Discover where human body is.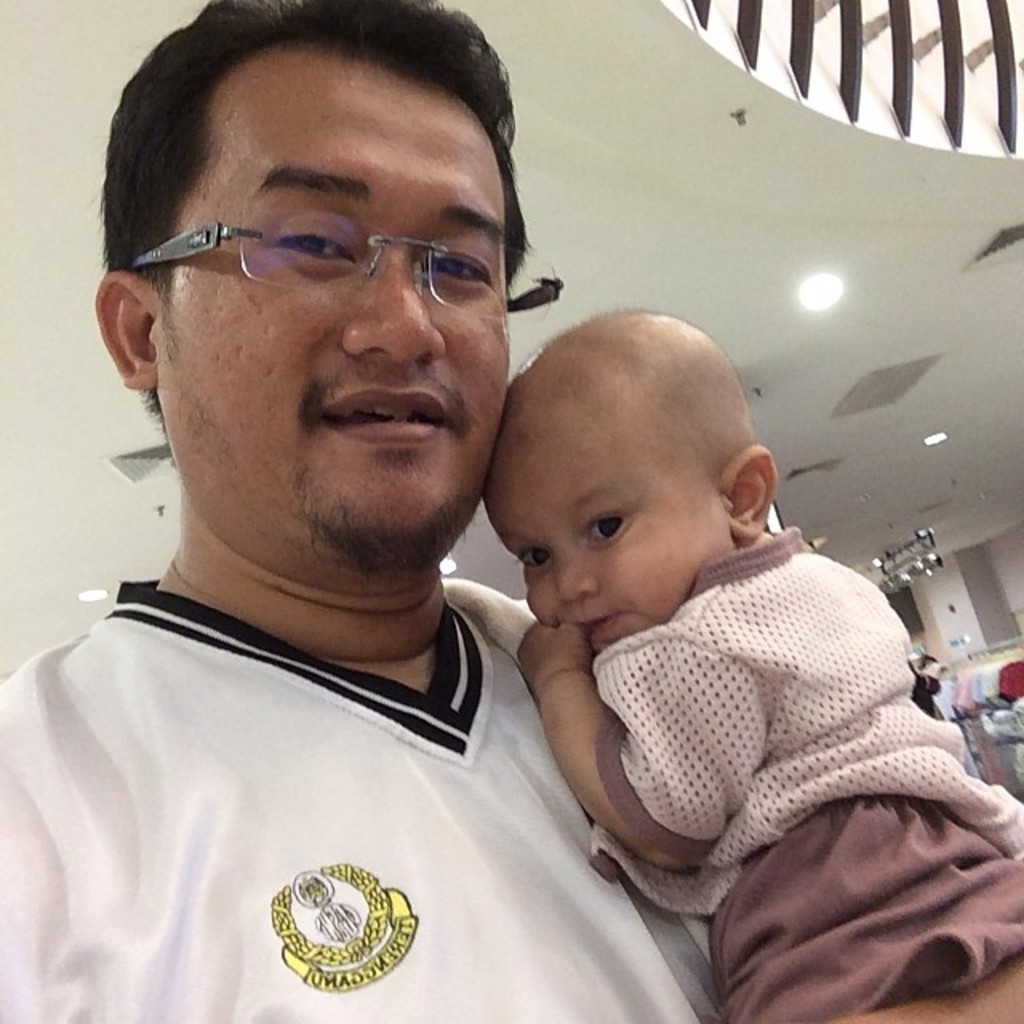
Discovered at {"left": 432, "top": 310, "right": 982, "bottom": 978}.
